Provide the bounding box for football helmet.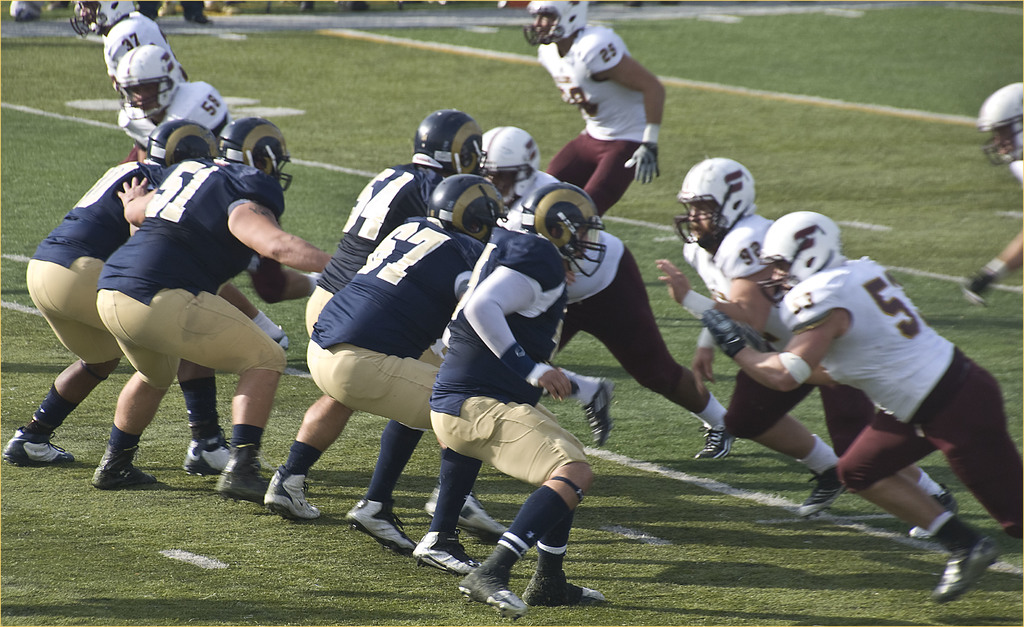
detection(217, 119, 297, 193).
